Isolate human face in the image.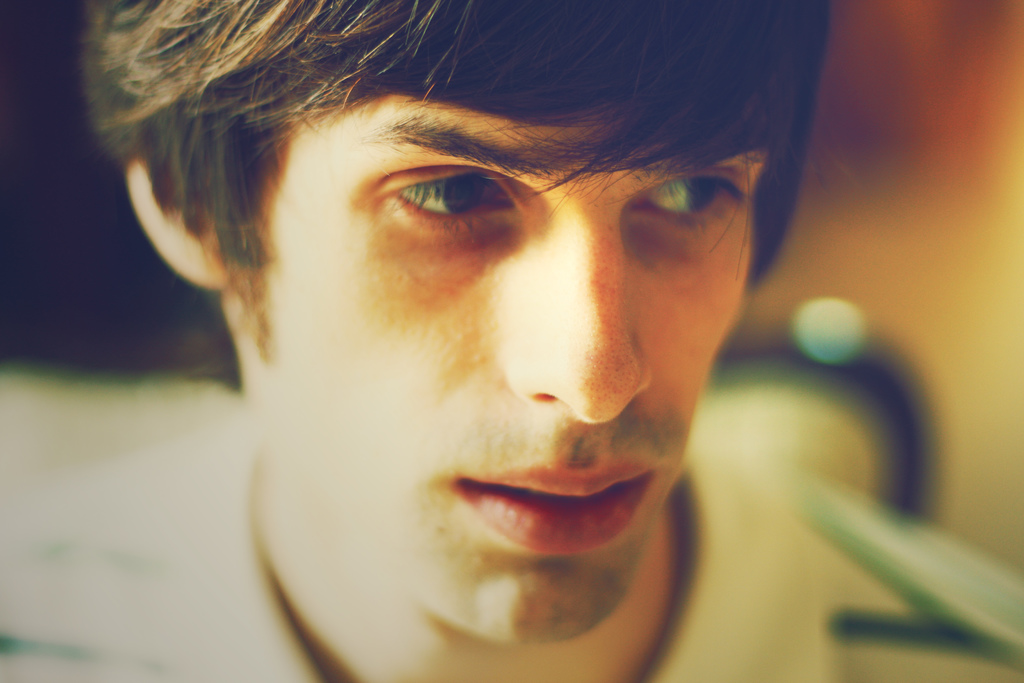
Isolated region: [x1=261, y1=93, x2=765, y2=642].
